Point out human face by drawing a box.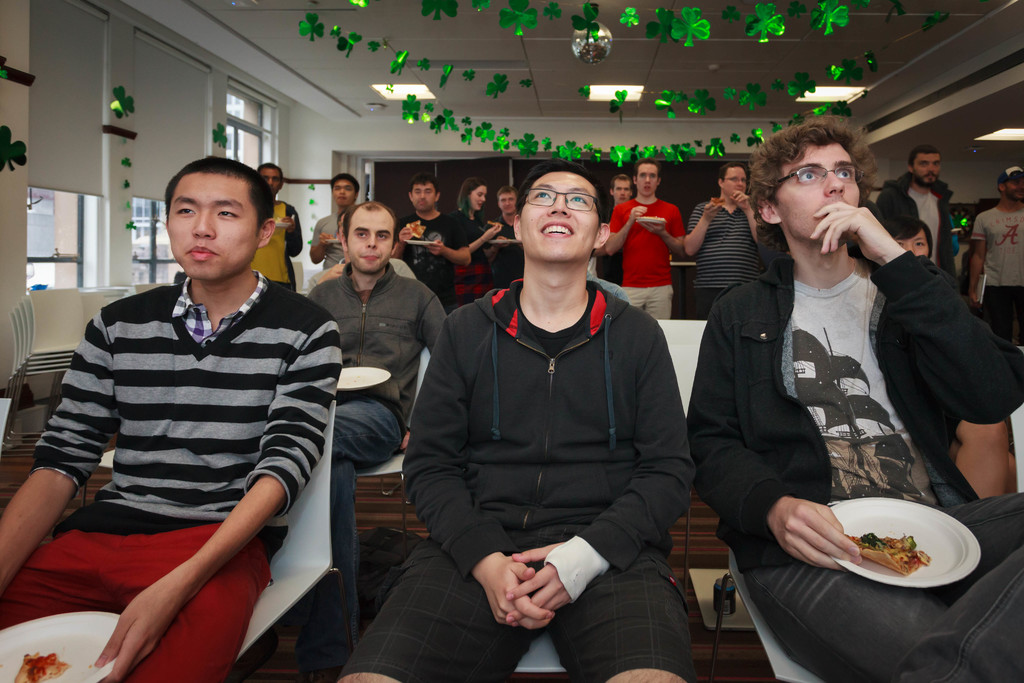
[349,206,393,277].
